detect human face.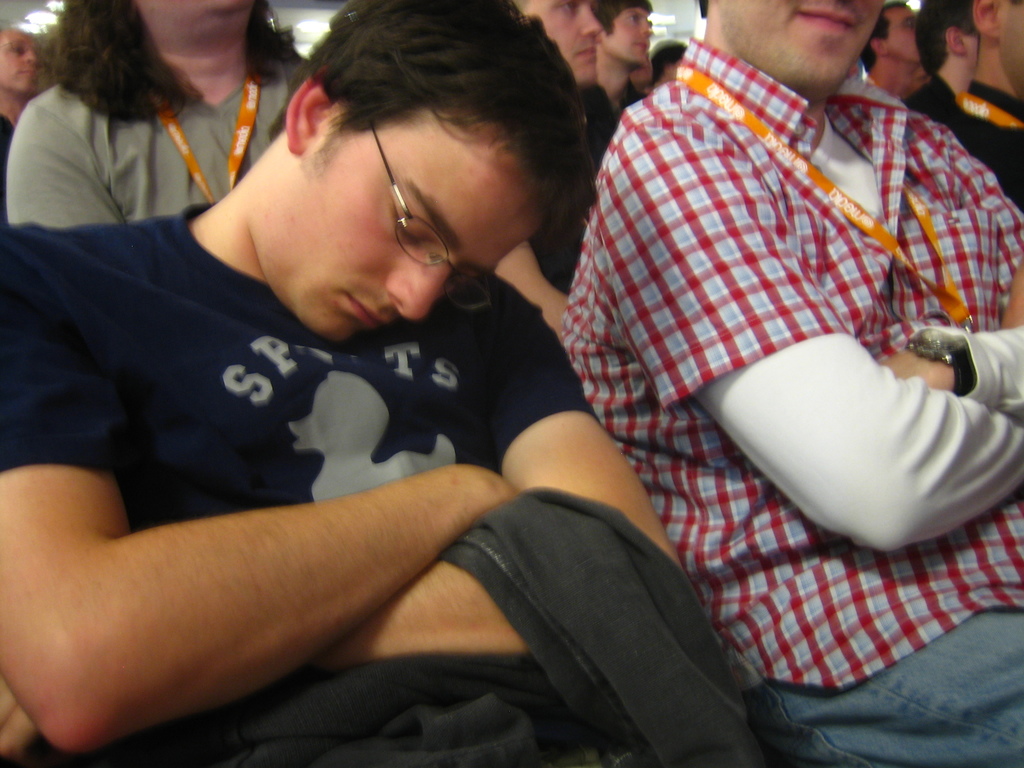
Detected at region(606, 8, 652, 67).
